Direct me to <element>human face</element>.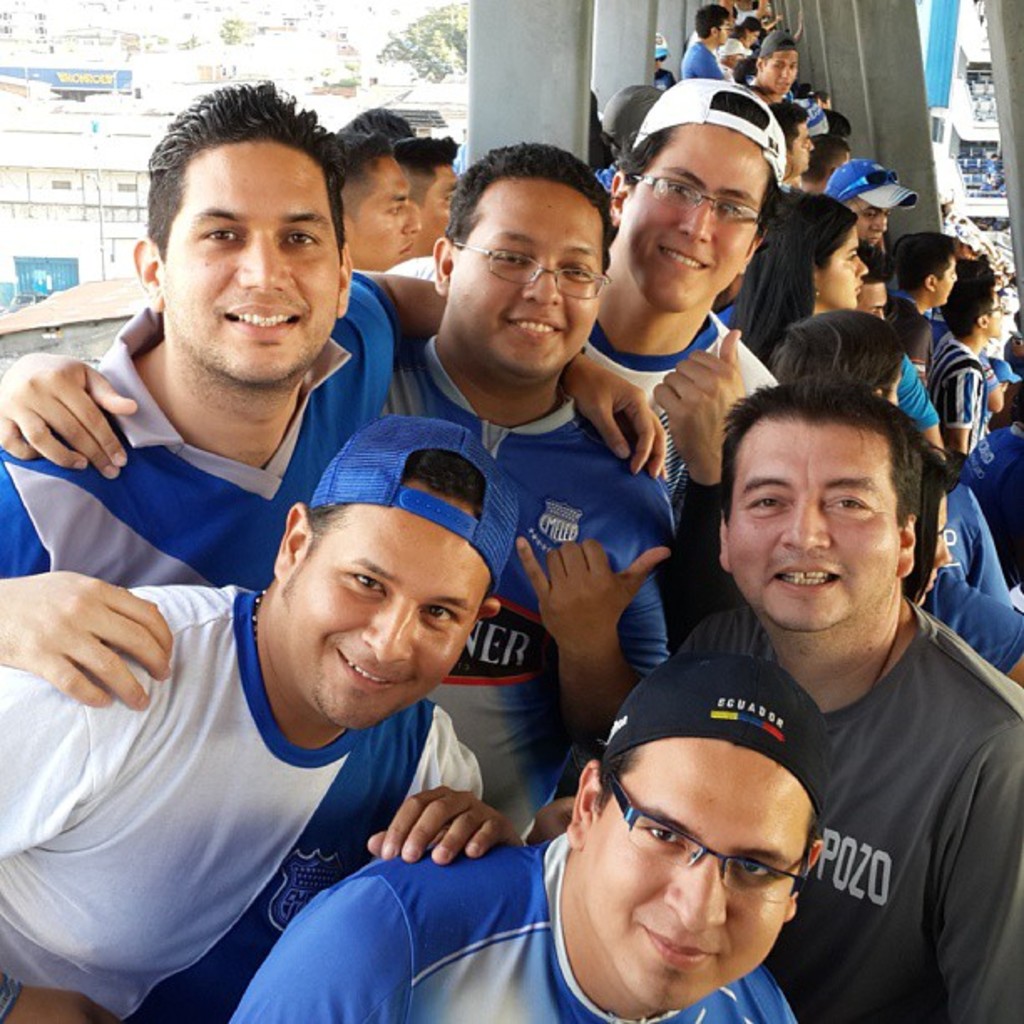
Direction: {"x1": 724, "y1": 422, "x2": 907, "y2": 636}.
